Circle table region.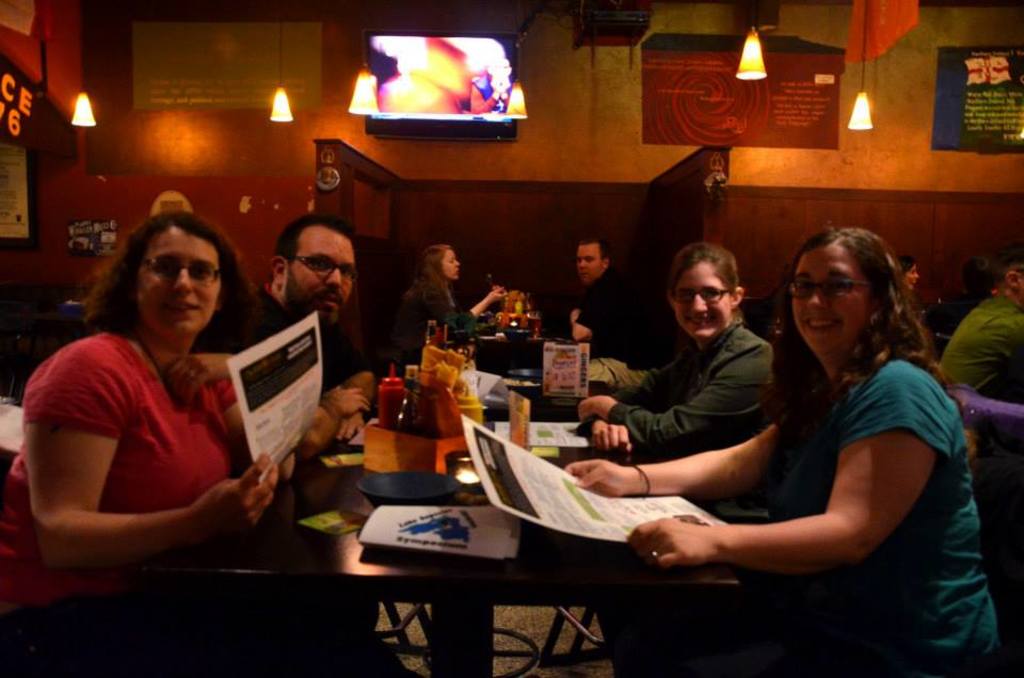
Region: left=471, top=323, right=557, bottom=370.
